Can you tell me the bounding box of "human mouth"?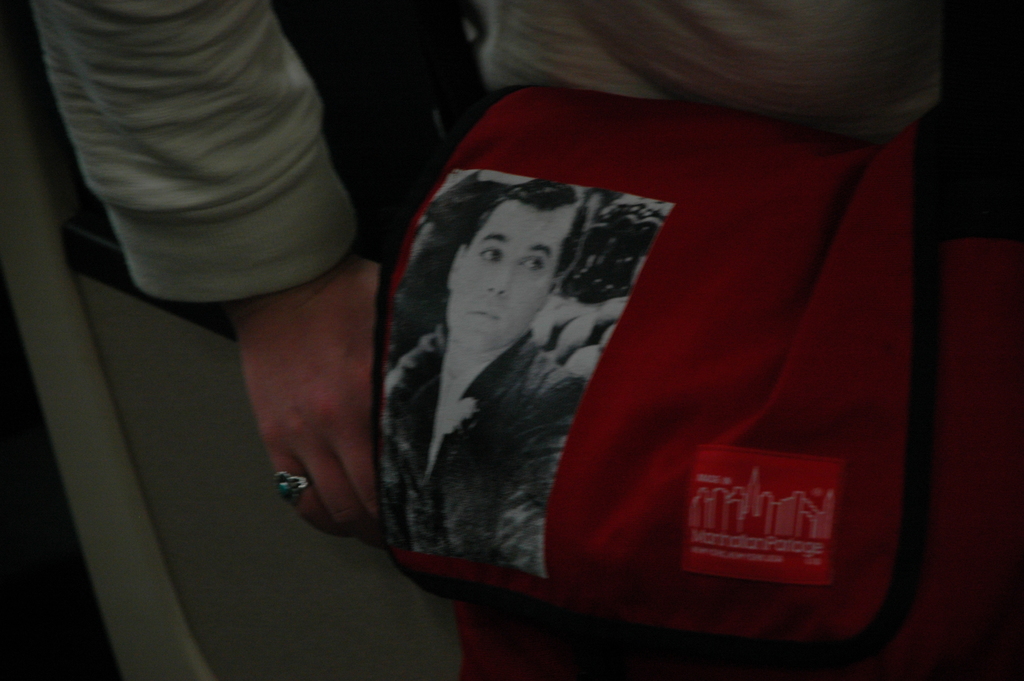
<bbox>467, 314, 502, 327</bbox>.
